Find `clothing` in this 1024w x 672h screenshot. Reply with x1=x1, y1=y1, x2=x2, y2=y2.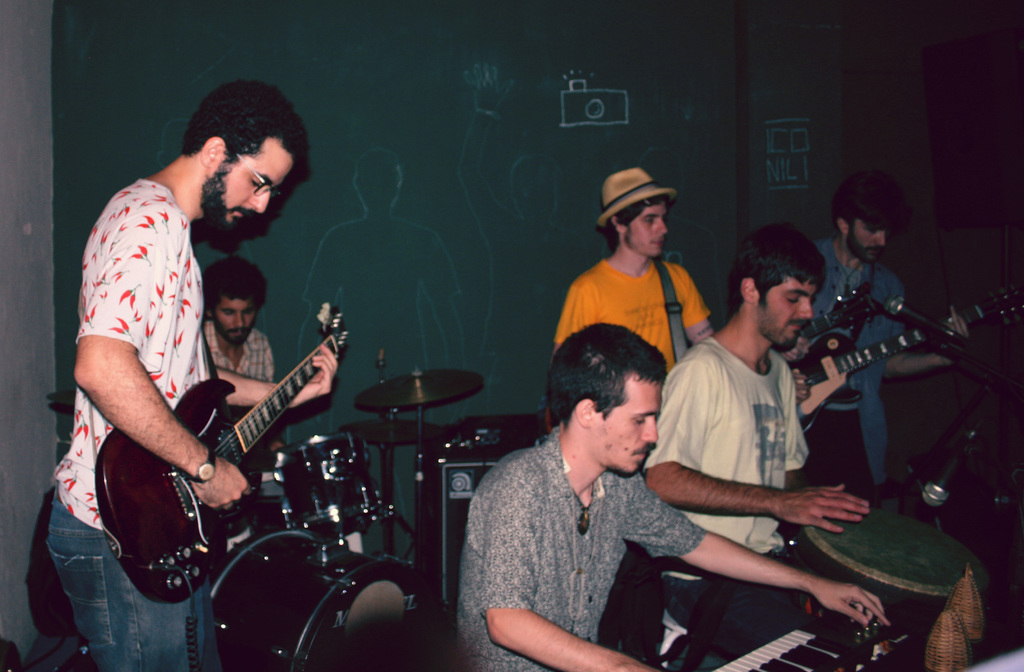
x1=556, y1=255, x2=705, y2=382.
